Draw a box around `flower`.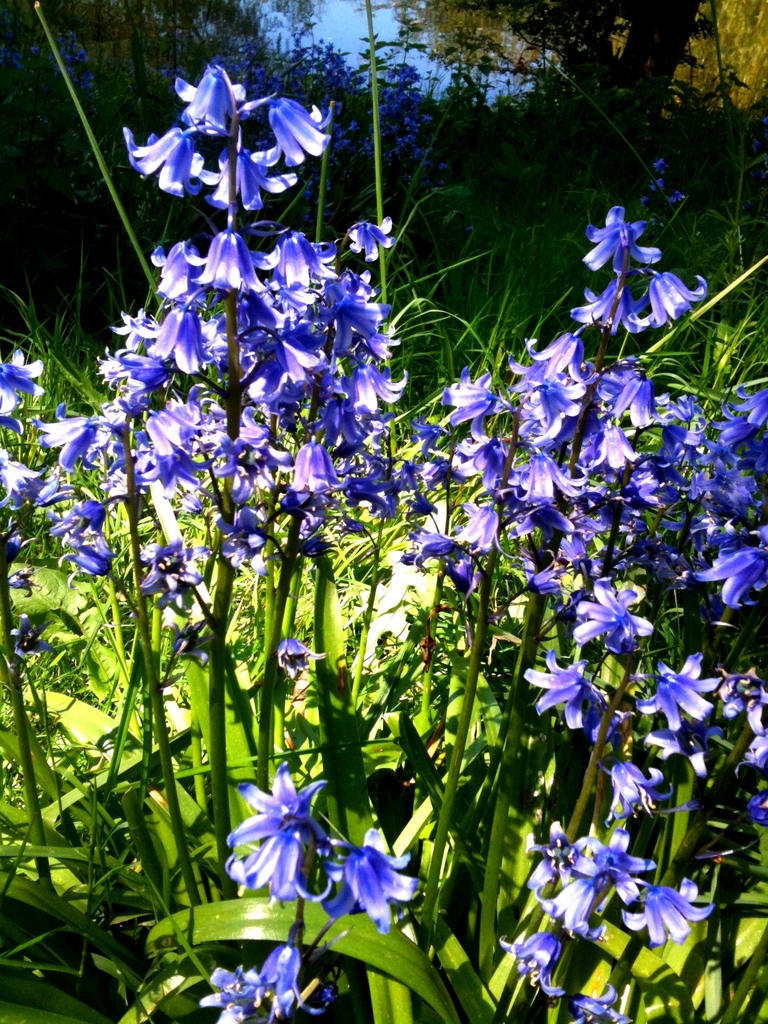
<bbox>648, 183, 671, 200</bbox>.
